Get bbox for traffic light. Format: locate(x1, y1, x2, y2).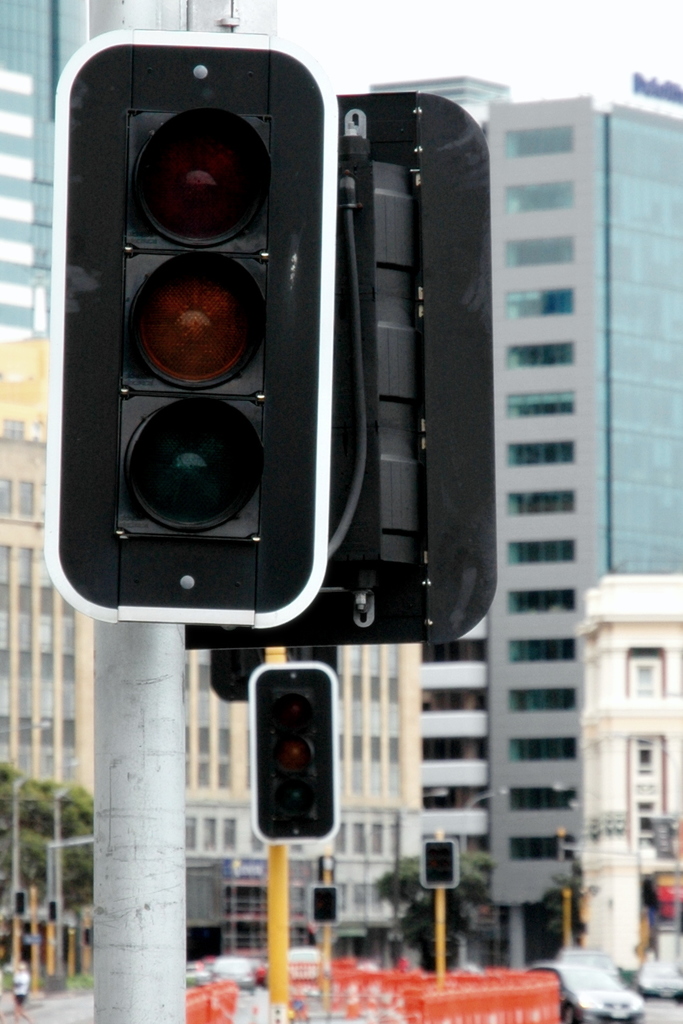
locate(313, 883, 341, 927).
